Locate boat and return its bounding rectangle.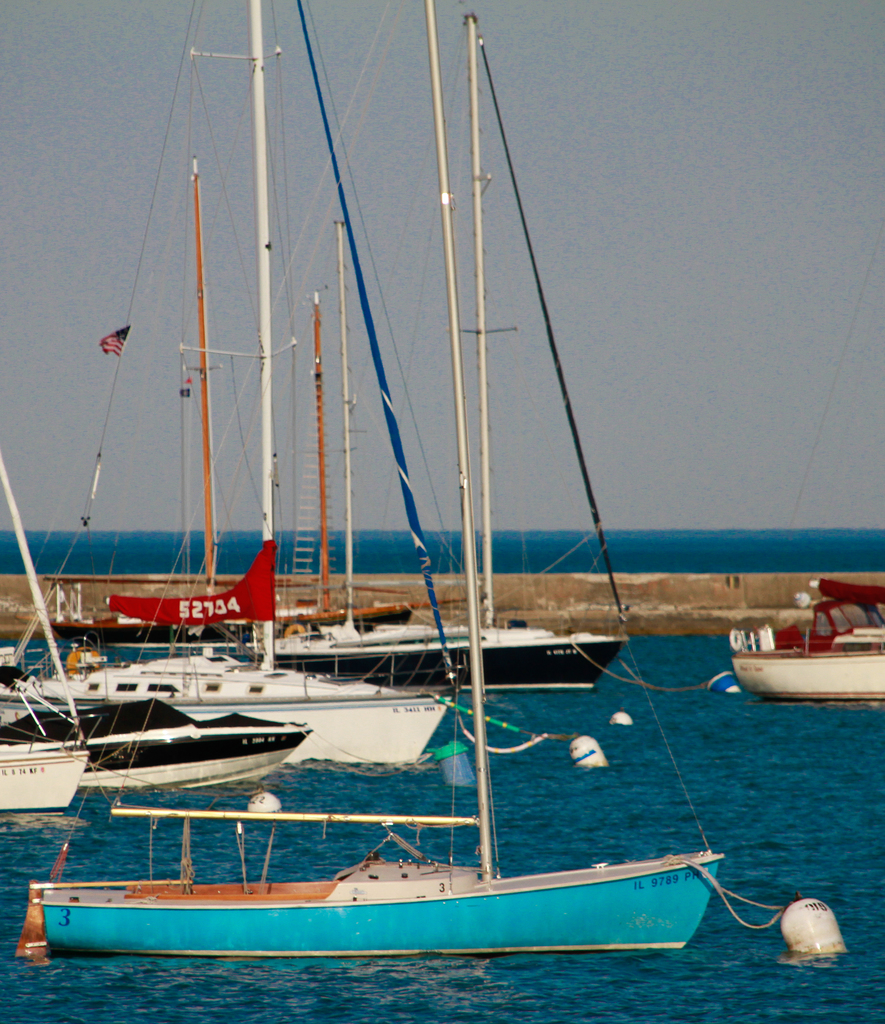
[0,741,86,811].
